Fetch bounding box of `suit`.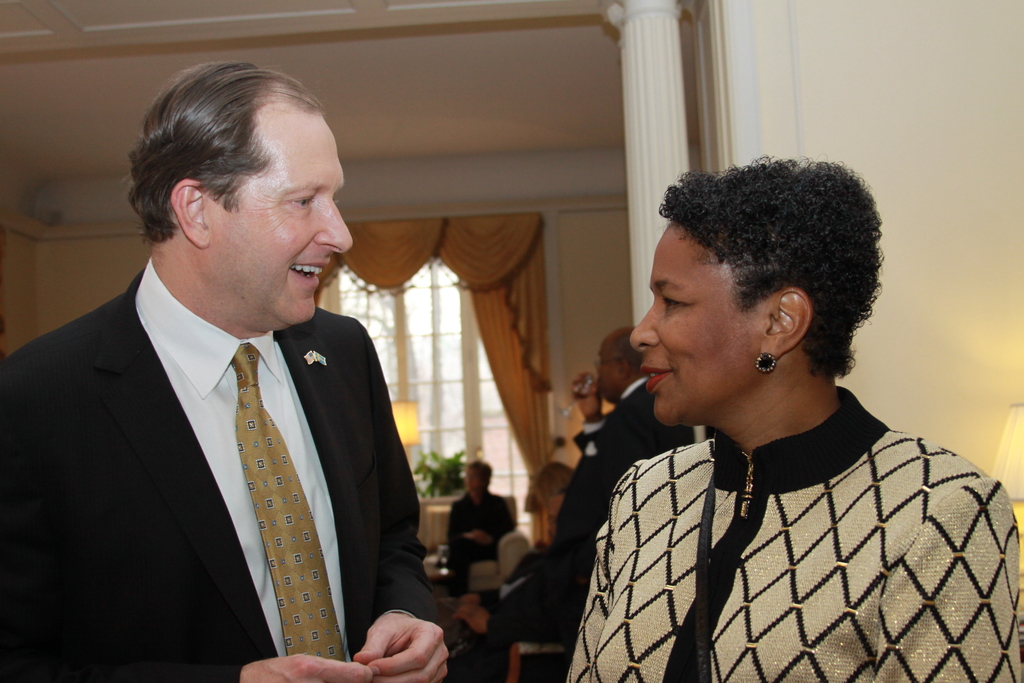
Bbox: Rect(89, 278, 449, 670).
